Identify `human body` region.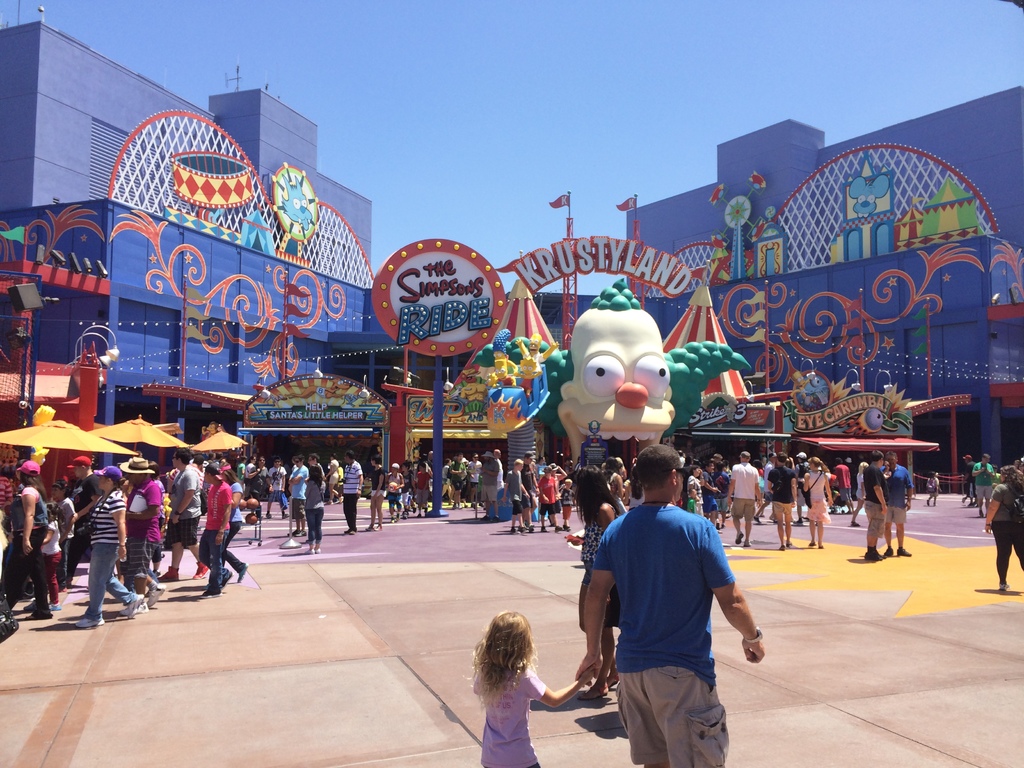
Region: select_region(248, 454, 267, 516).
